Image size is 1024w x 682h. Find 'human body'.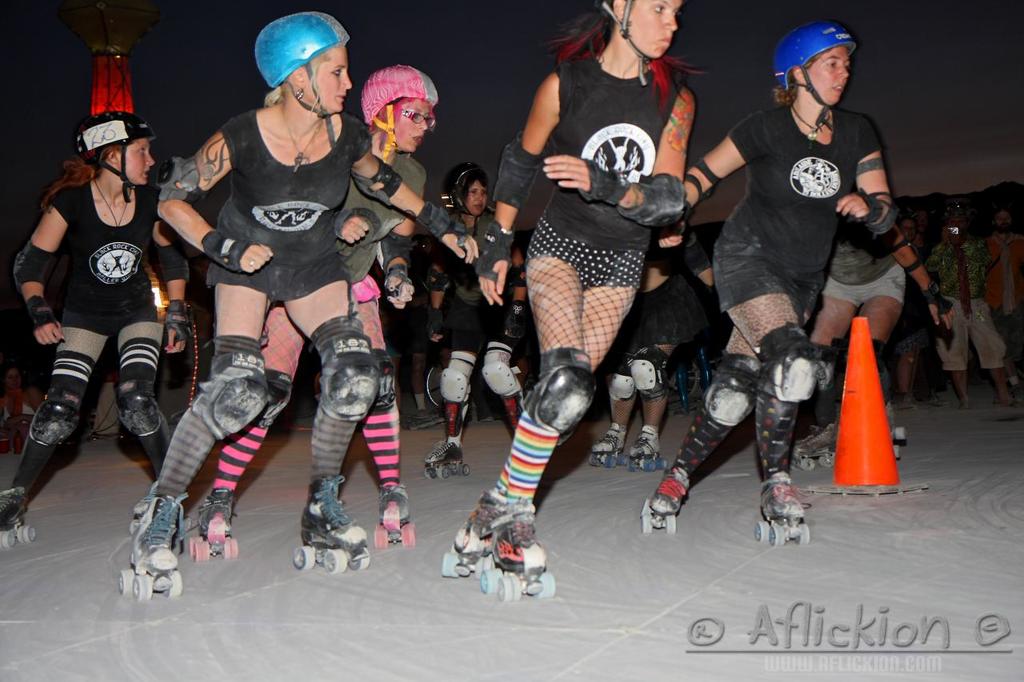
691 34 904 499.
